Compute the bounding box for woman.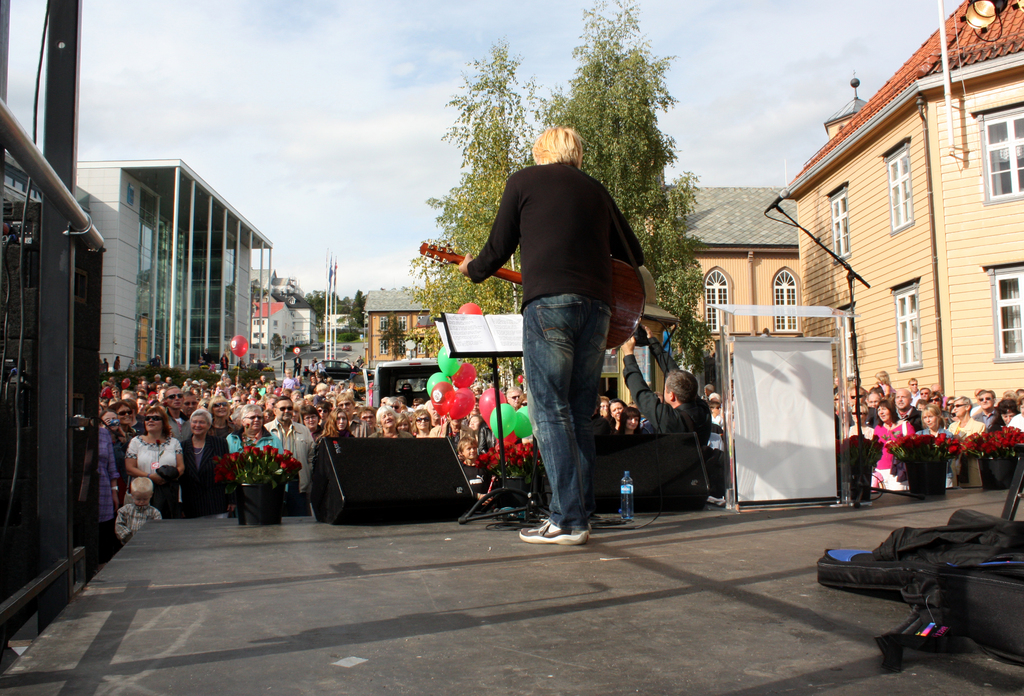
(left=929, top=388, right=955, bottom=425).
